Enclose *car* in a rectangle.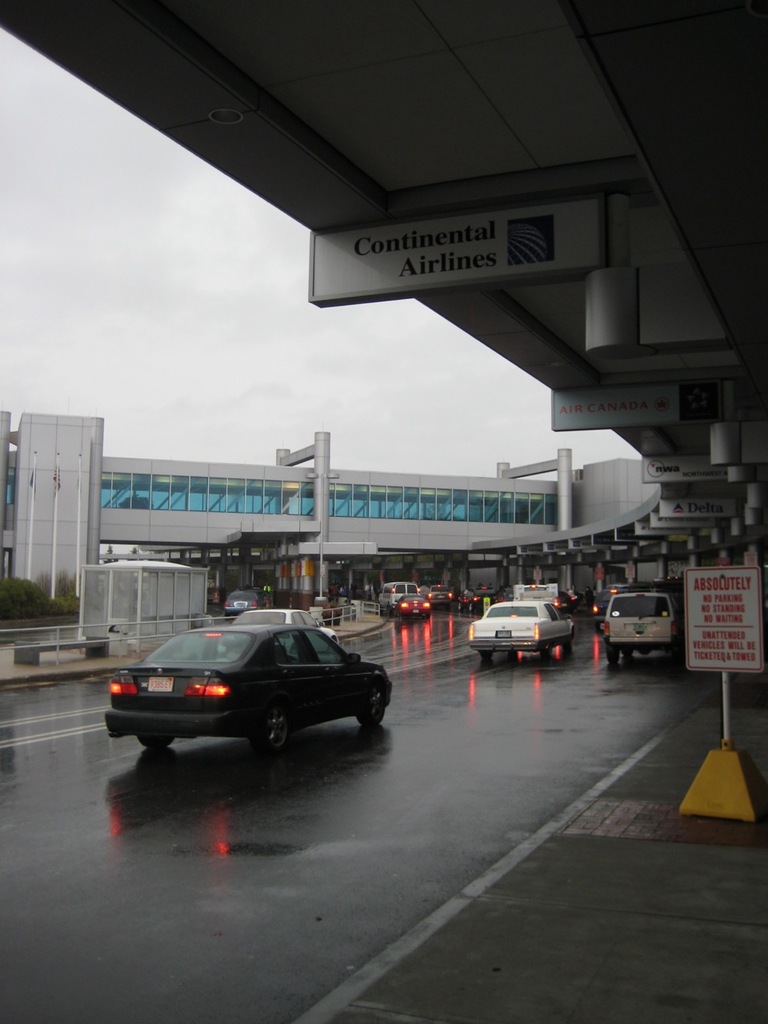
{"left": 590, "top": 590, "right": 678, "bottom": 654}.
